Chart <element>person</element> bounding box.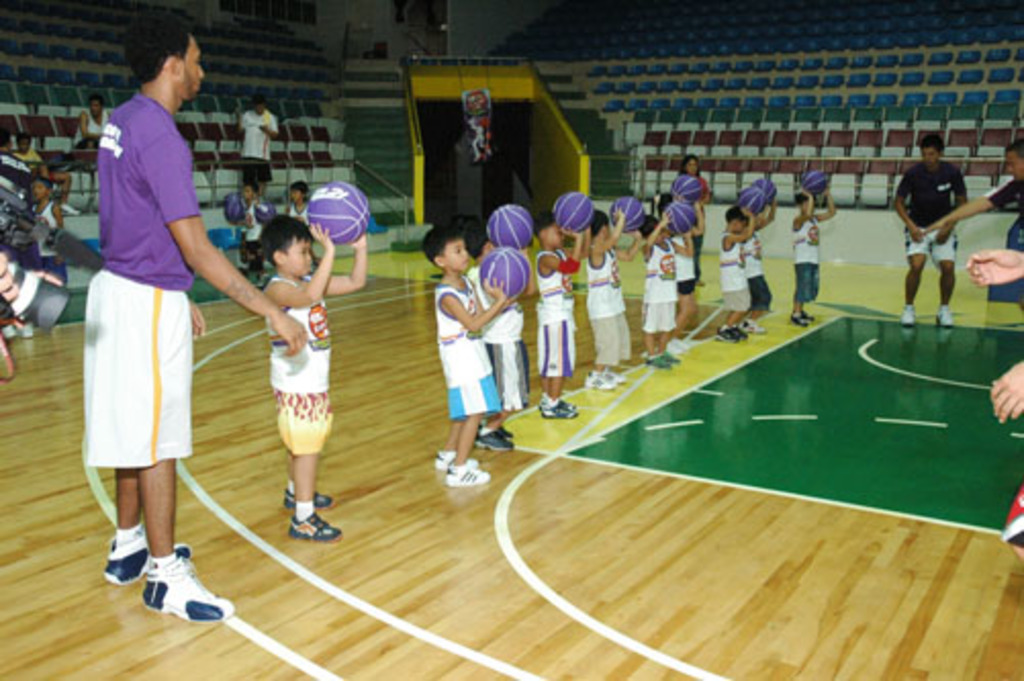
Charted: bbox=(16, 125, 84, 213).
